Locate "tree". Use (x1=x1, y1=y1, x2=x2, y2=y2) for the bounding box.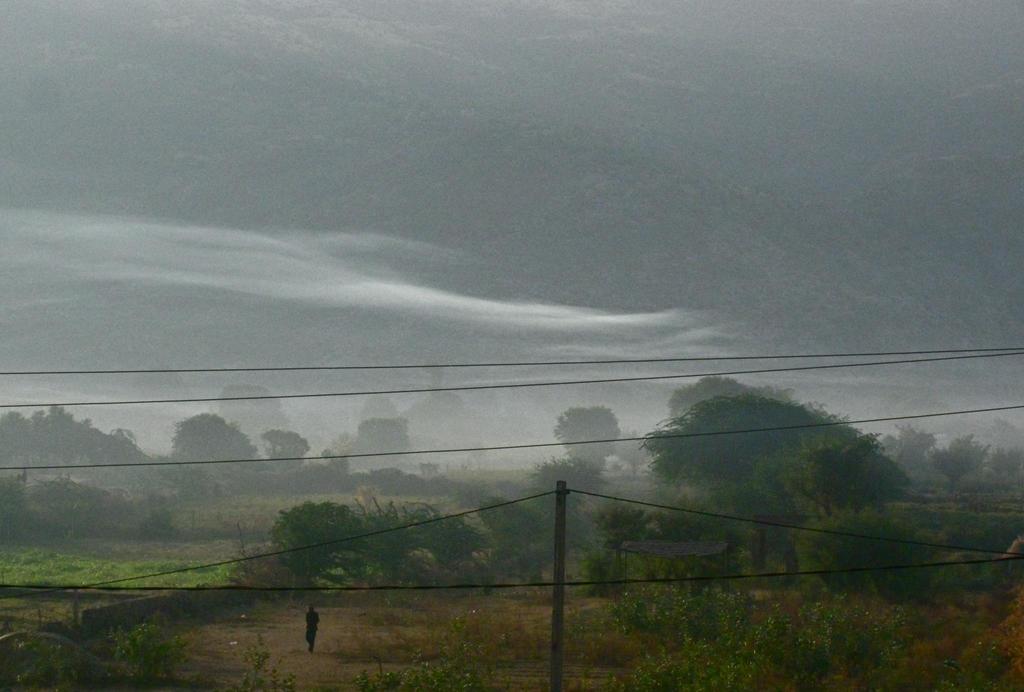
(x1=473, y1=495, x2=541, y2=554).
